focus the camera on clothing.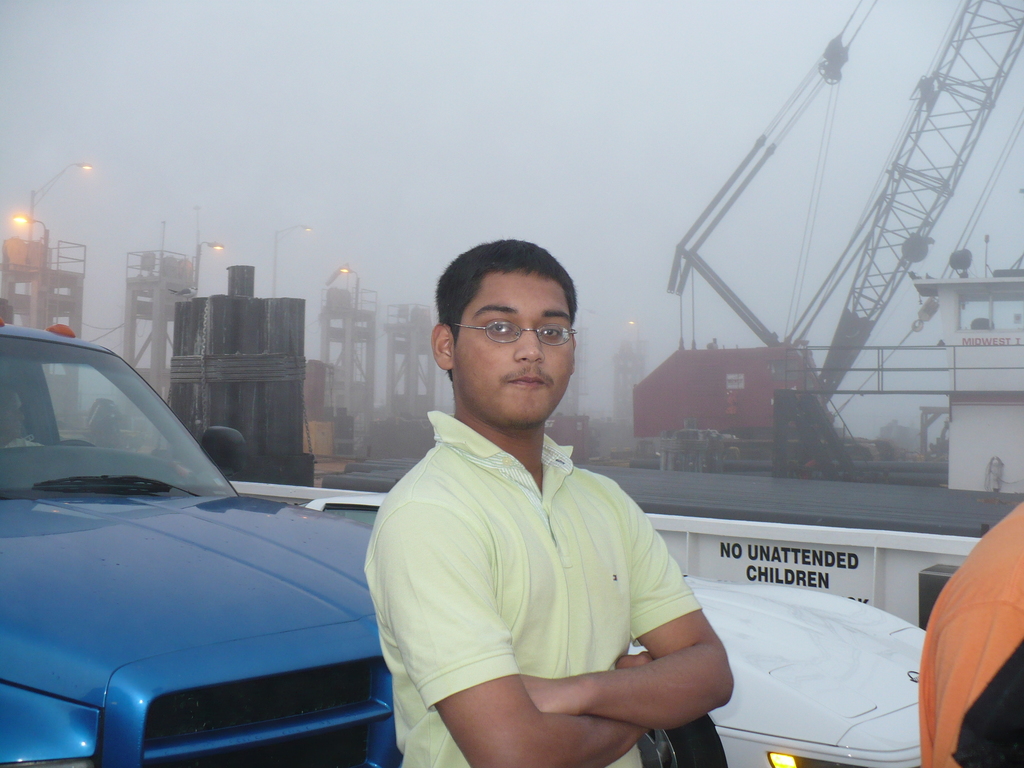
Focus region: {"x1": 895, "y1": 487, "x2": 1023, "y2": 767}.
